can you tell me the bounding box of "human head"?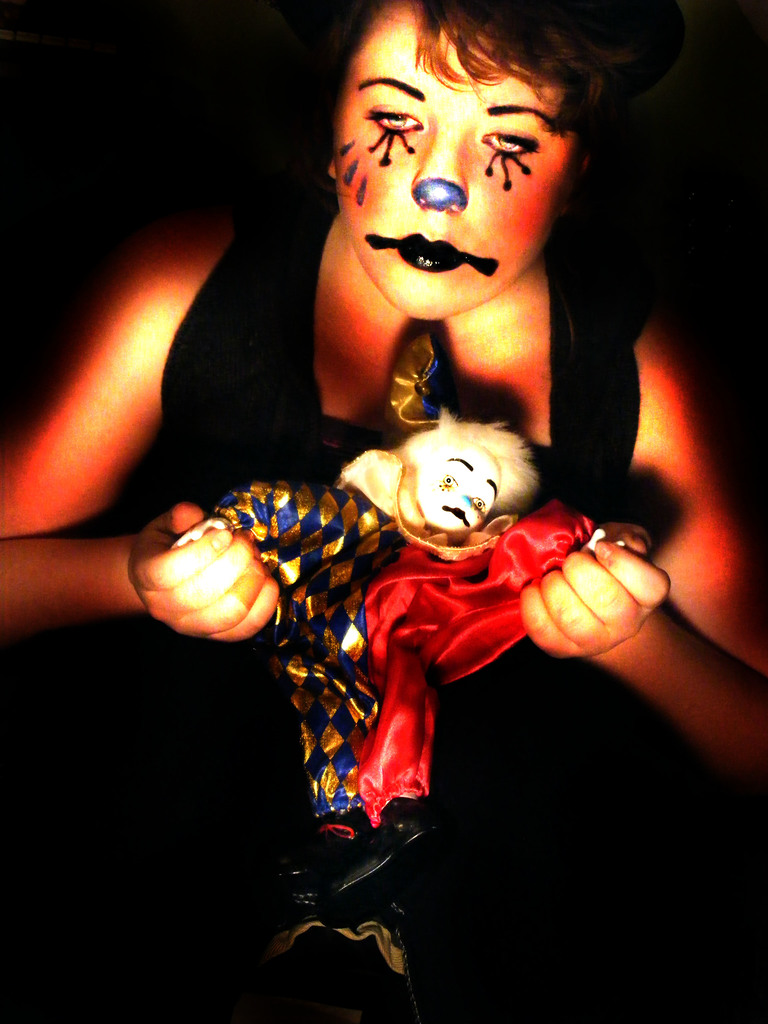
l=371, t=377, r=543, b=540.
